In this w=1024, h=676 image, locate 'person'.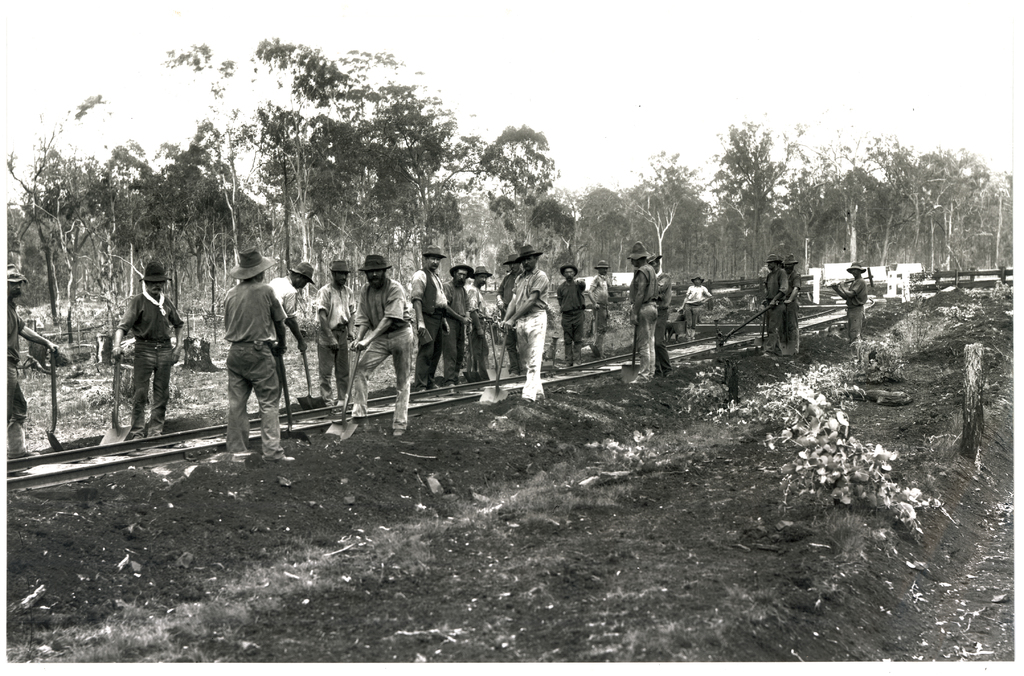
Bounding box: detection(554, 261, 582, 368).
